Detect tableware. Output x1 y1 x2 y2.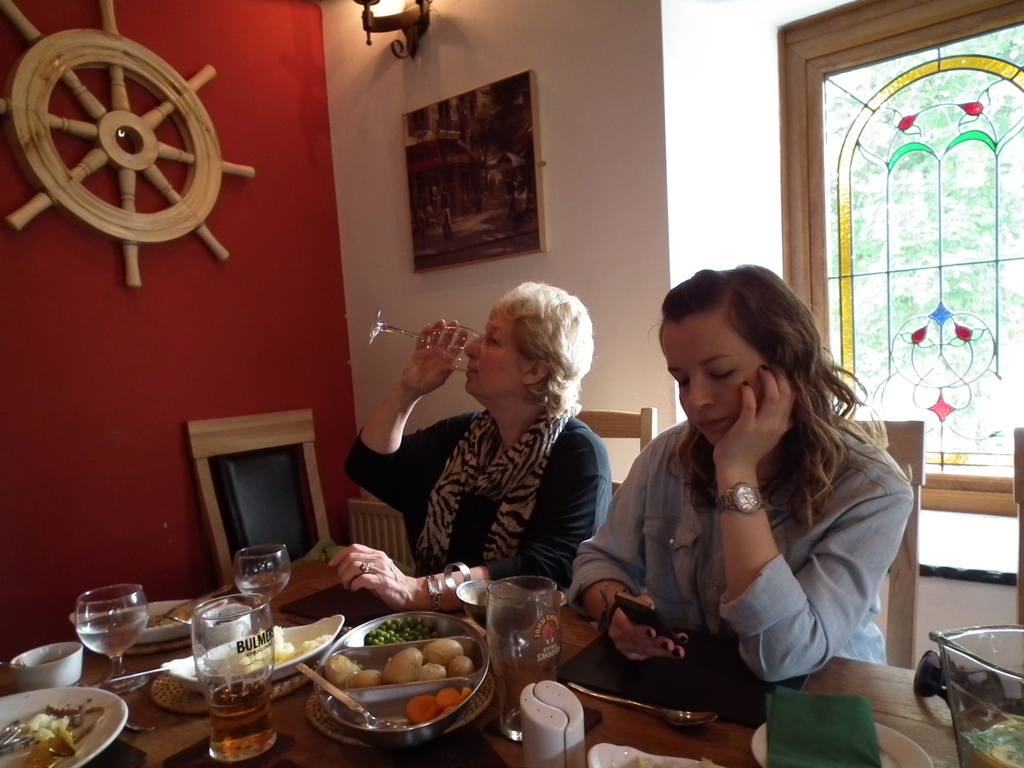
232 542 291 627.
